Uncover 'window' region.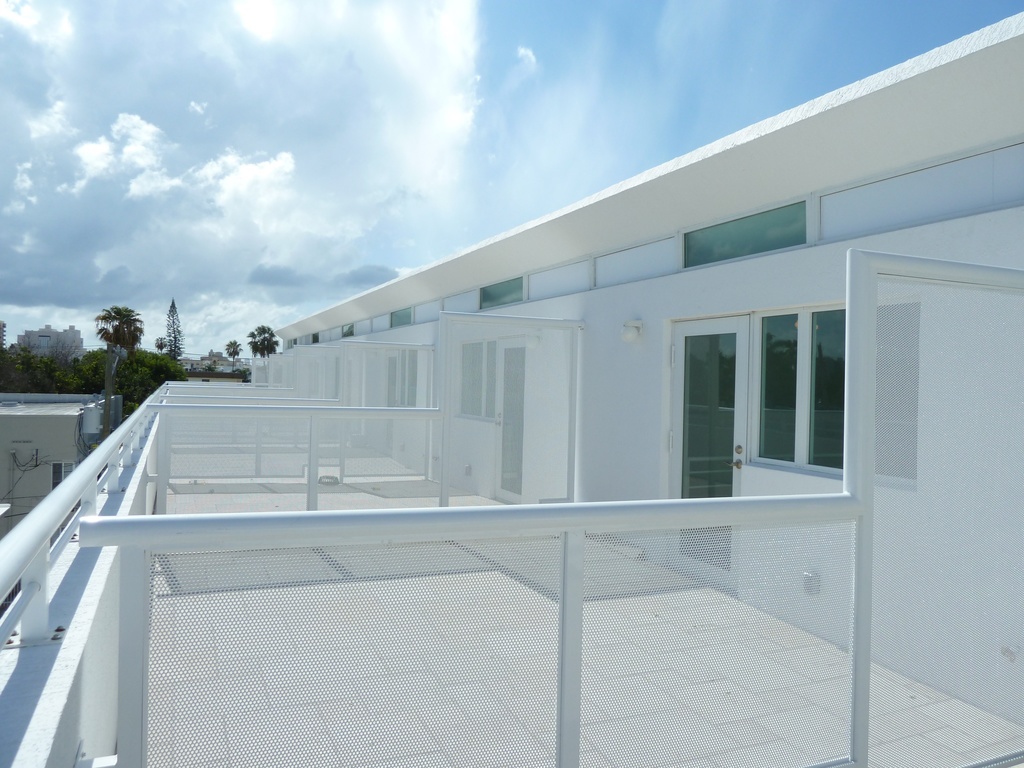
Uncovered: <box>477,273,527,307</box>.
